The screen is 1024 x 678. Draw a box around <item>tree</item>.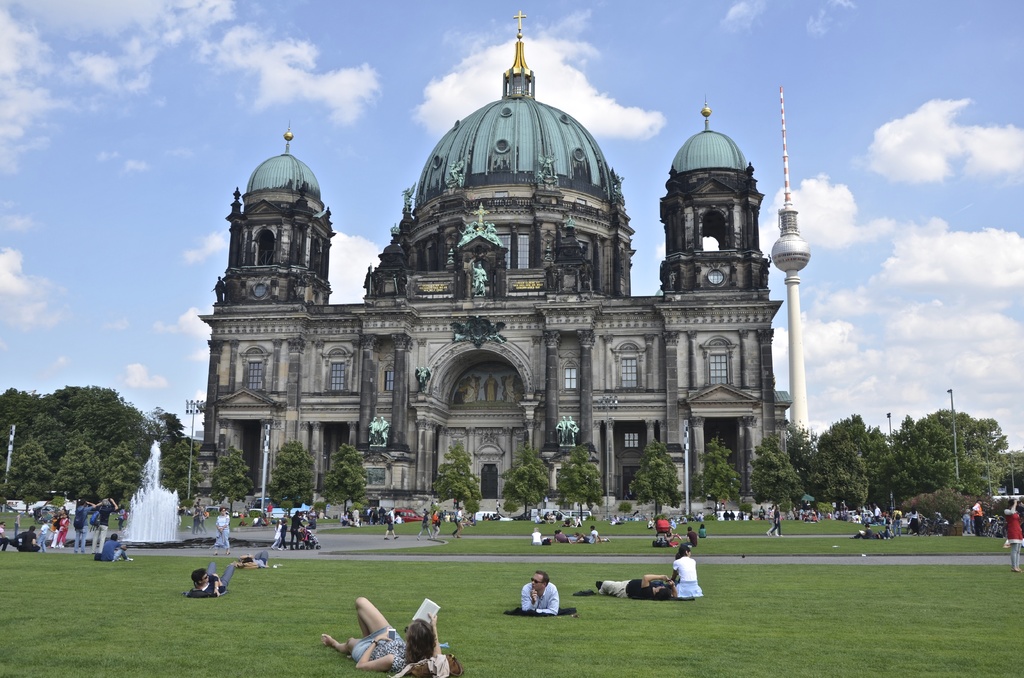
(697,435,744,515).
